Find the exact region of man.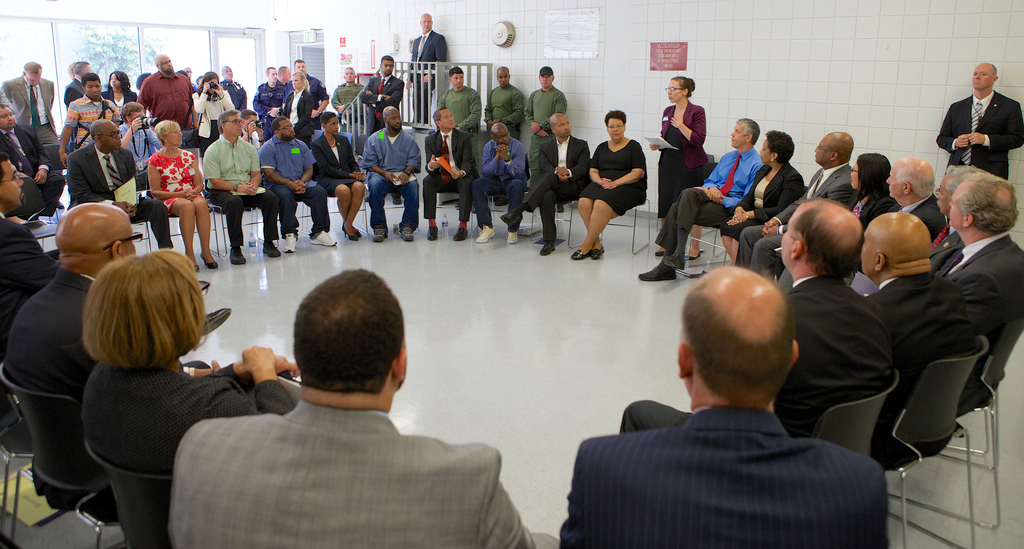
Exact region: 114:103:166:182.
